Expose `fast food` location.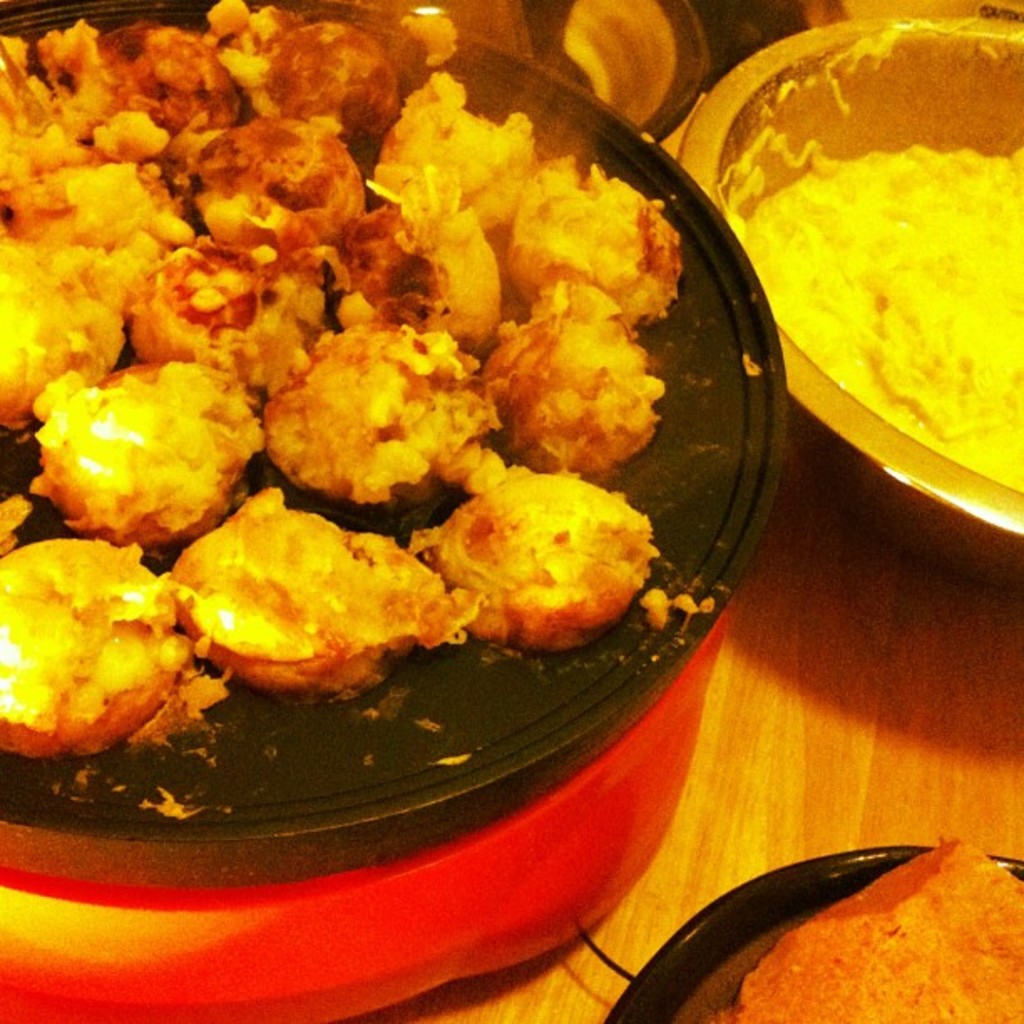
Exposed at box(0, 537, 204, 748).
